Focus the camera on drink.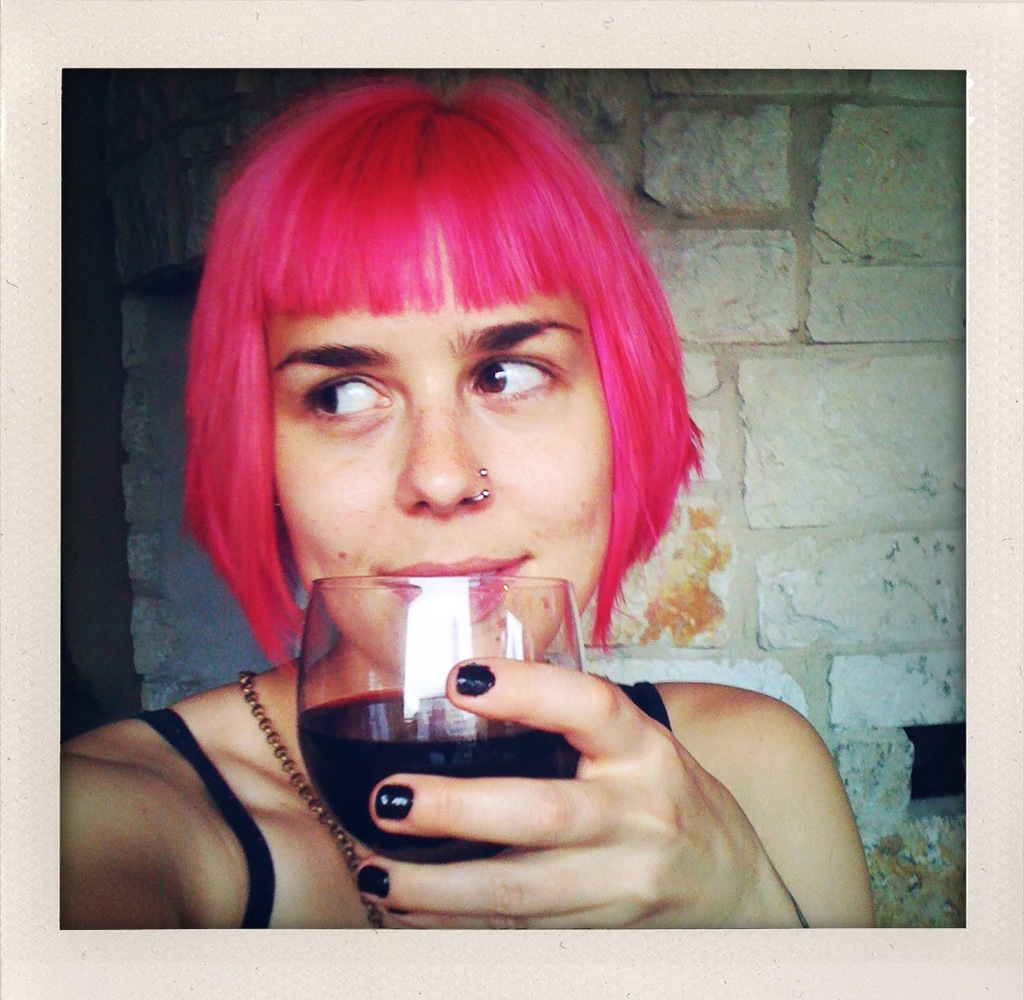
Focus region: (296,685,586,869).
